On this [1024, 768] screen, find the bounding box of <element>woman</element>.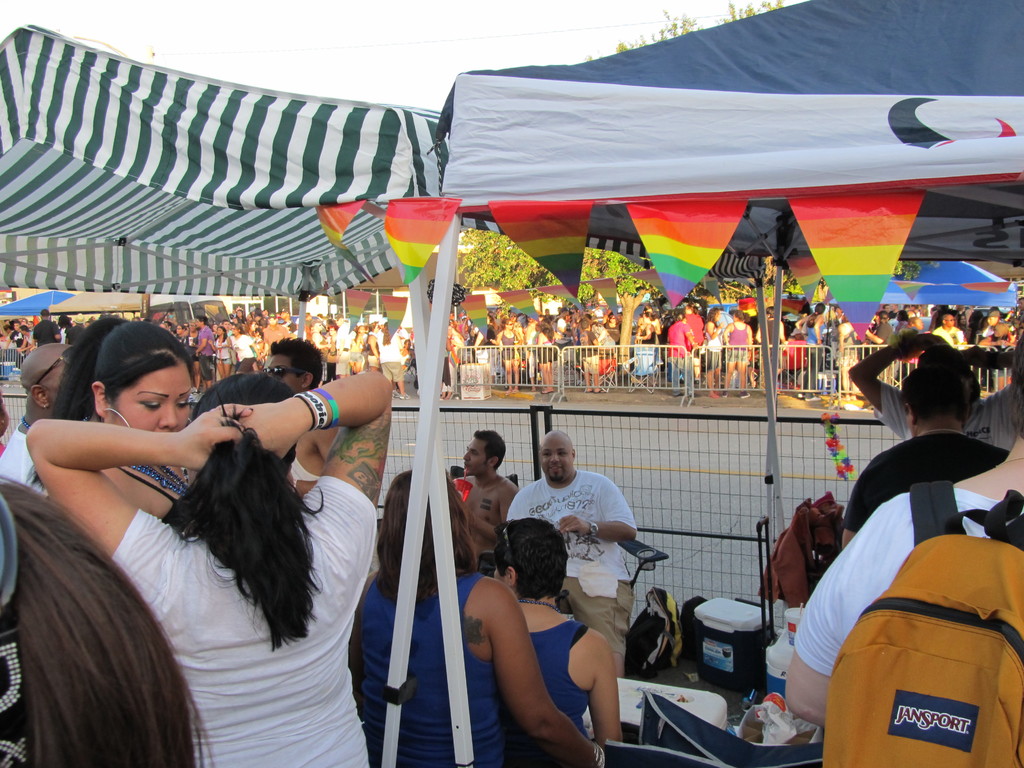
Bounding box: (23, 367, 396, 767).
